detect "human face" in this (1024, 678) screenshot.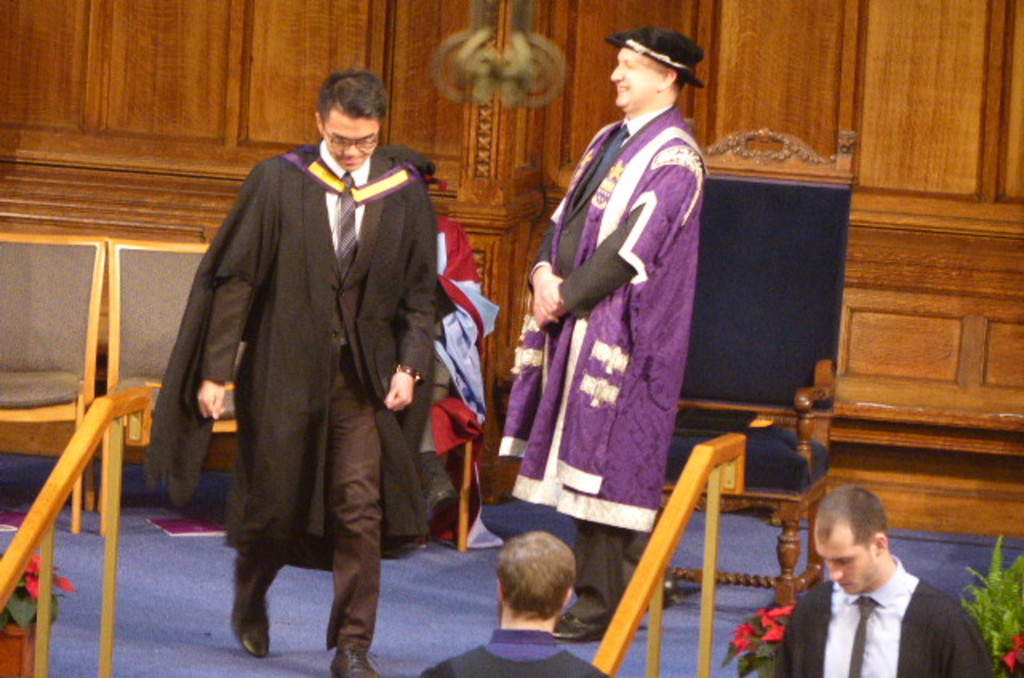
Detection: pyautogui.locateOnScreen(816, 534, 872, 593).
